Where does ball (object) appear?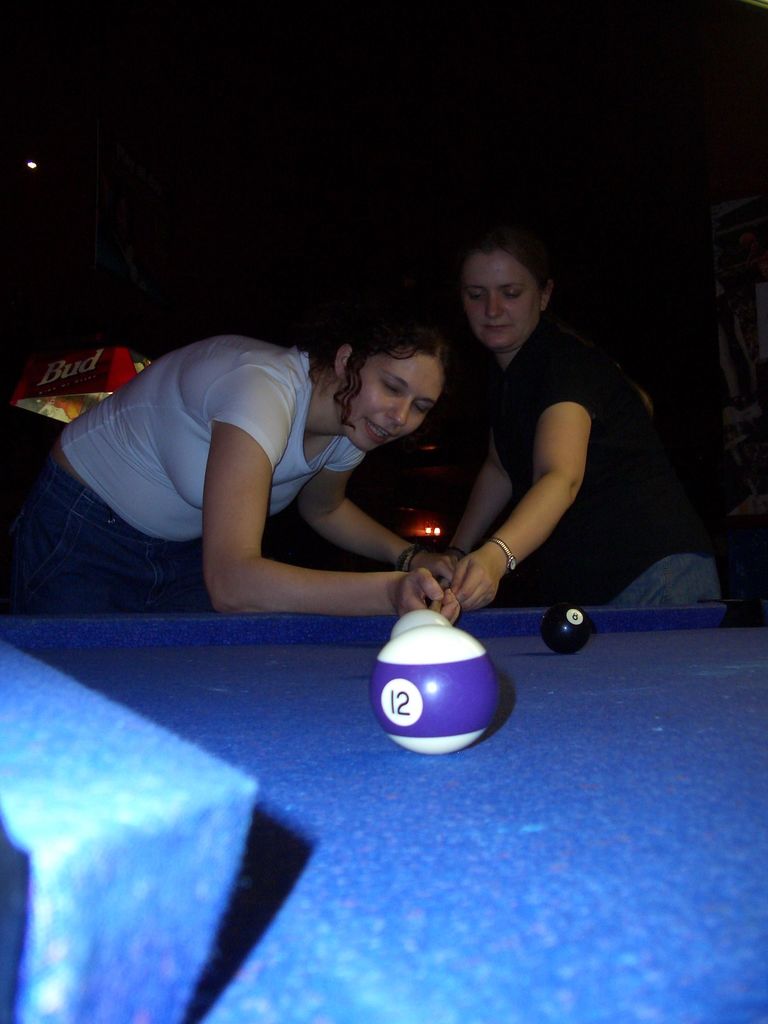
Appears at 381, 612, 452, 636.
